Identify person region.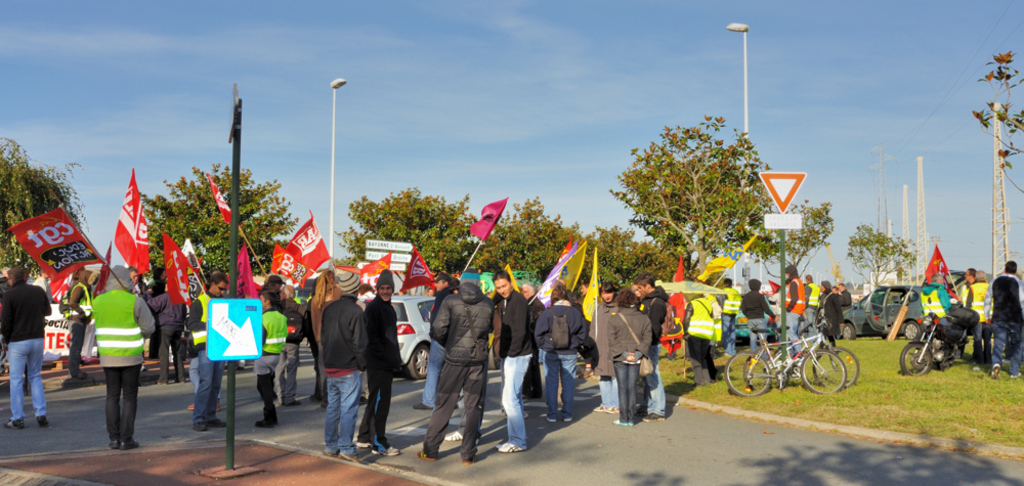
Region: x1=300 y1=271 x2=344 y2=397.
